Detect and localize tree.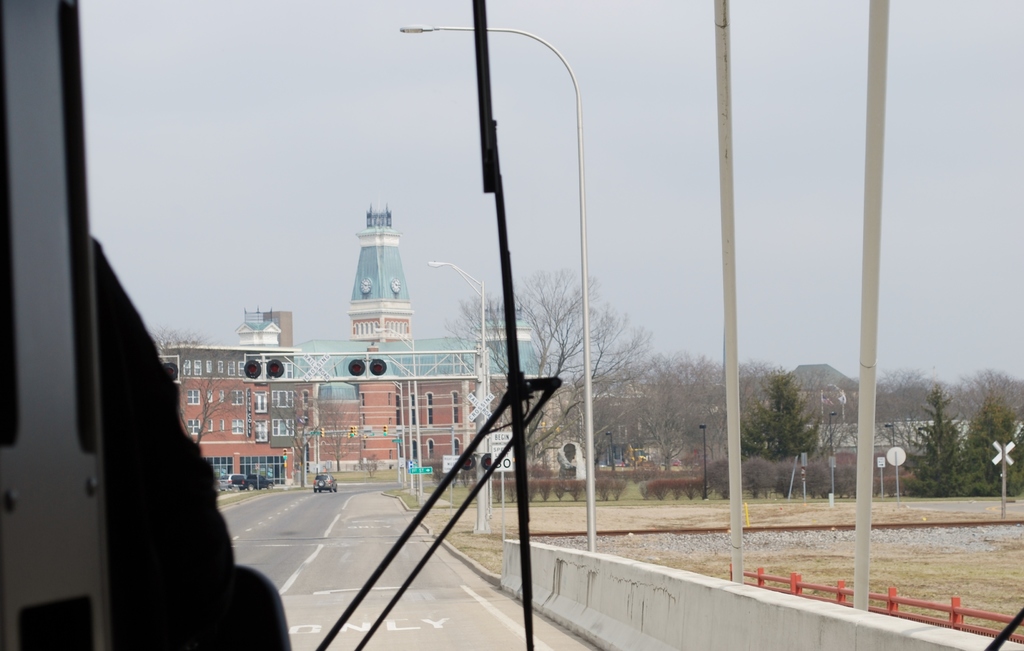
Localized at 576/346/742/498.
